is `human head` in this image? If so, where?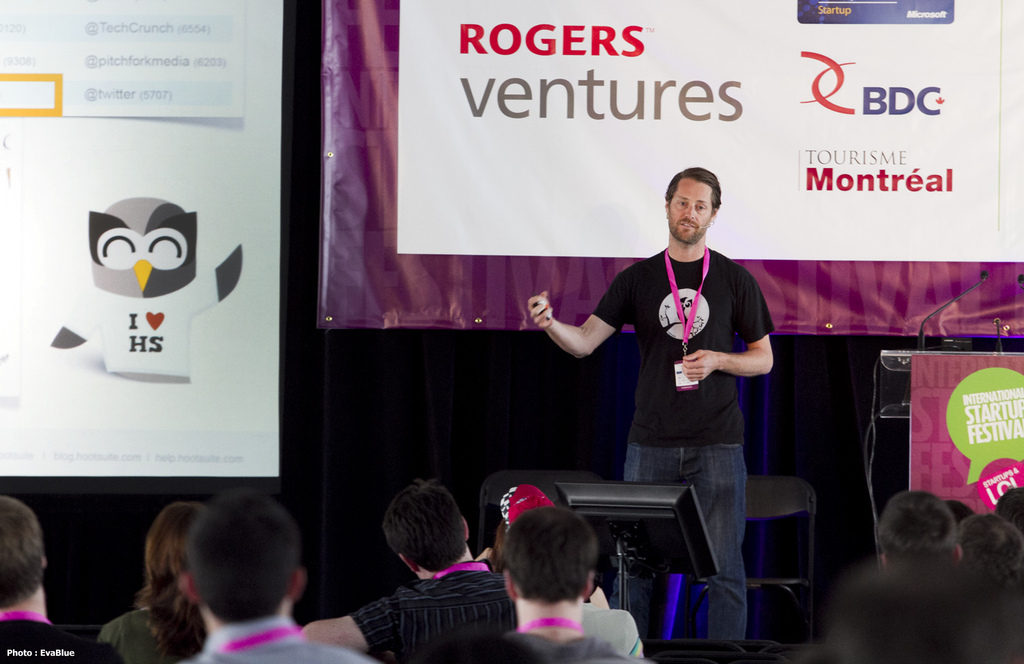
Yes, at <box>948,499,978,518</box>.
